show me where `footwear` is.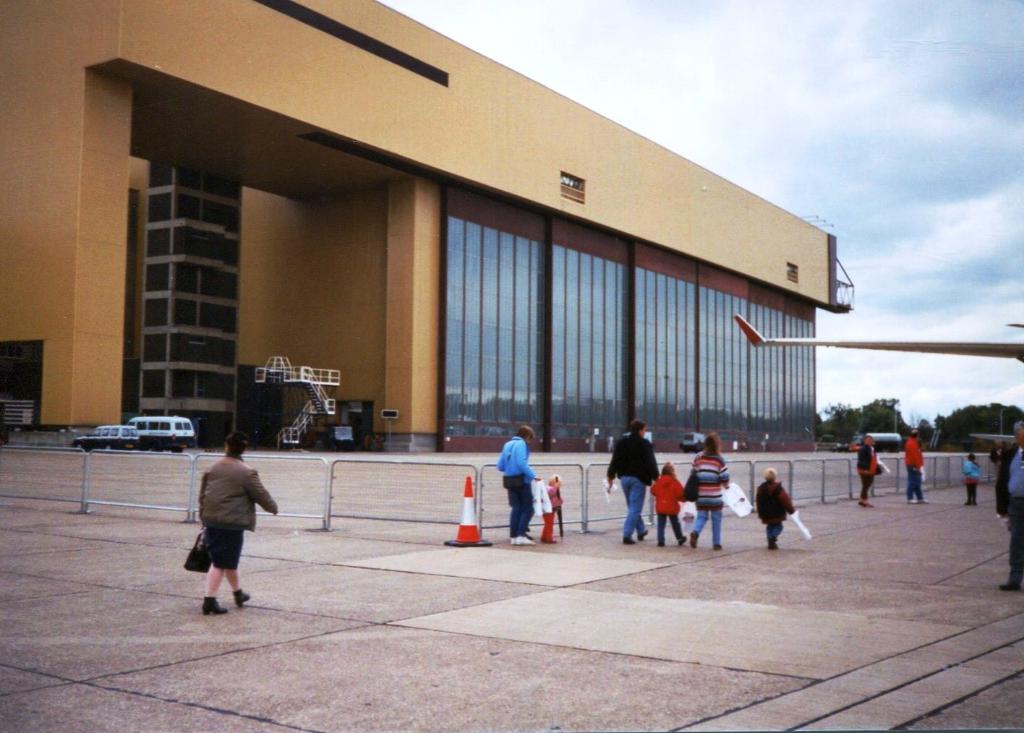
`footwear` is at Rect(657, 540, 667, 549).
